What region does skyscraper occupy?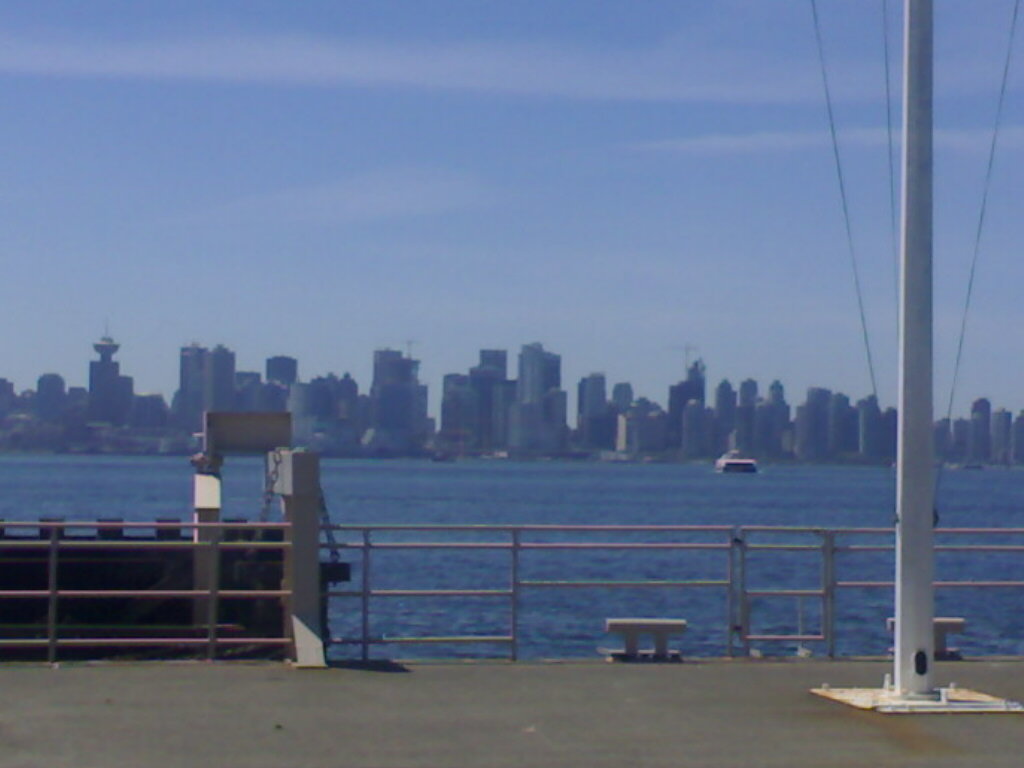
pyautogui.locateOnScreen(581, 373, 674, 458).
